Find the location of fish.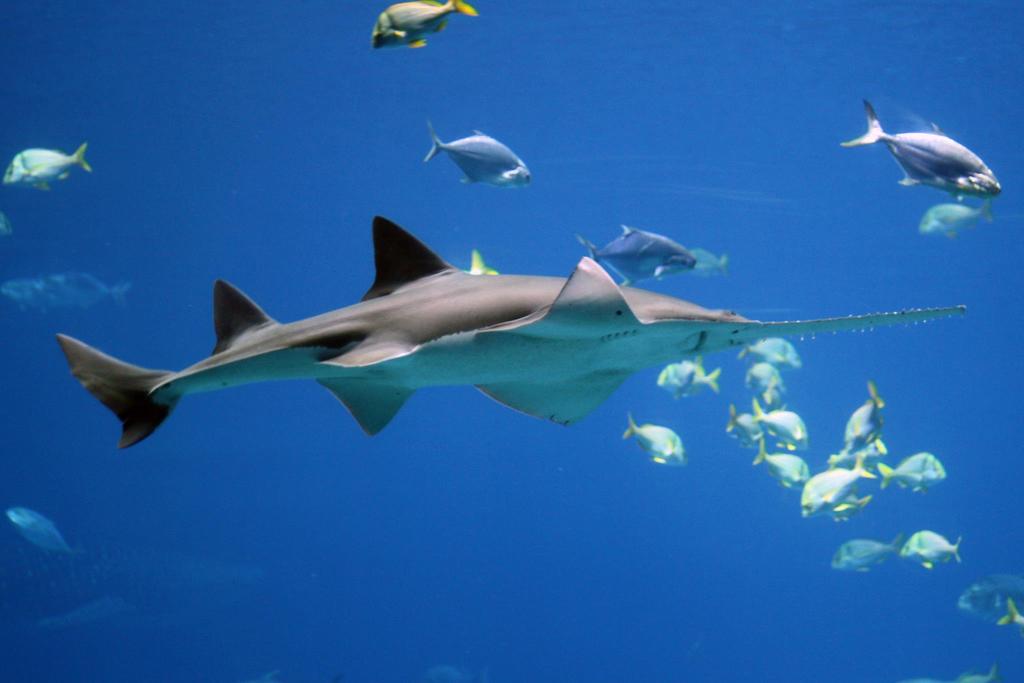
Location: detection(692, 247, 728, 282).
